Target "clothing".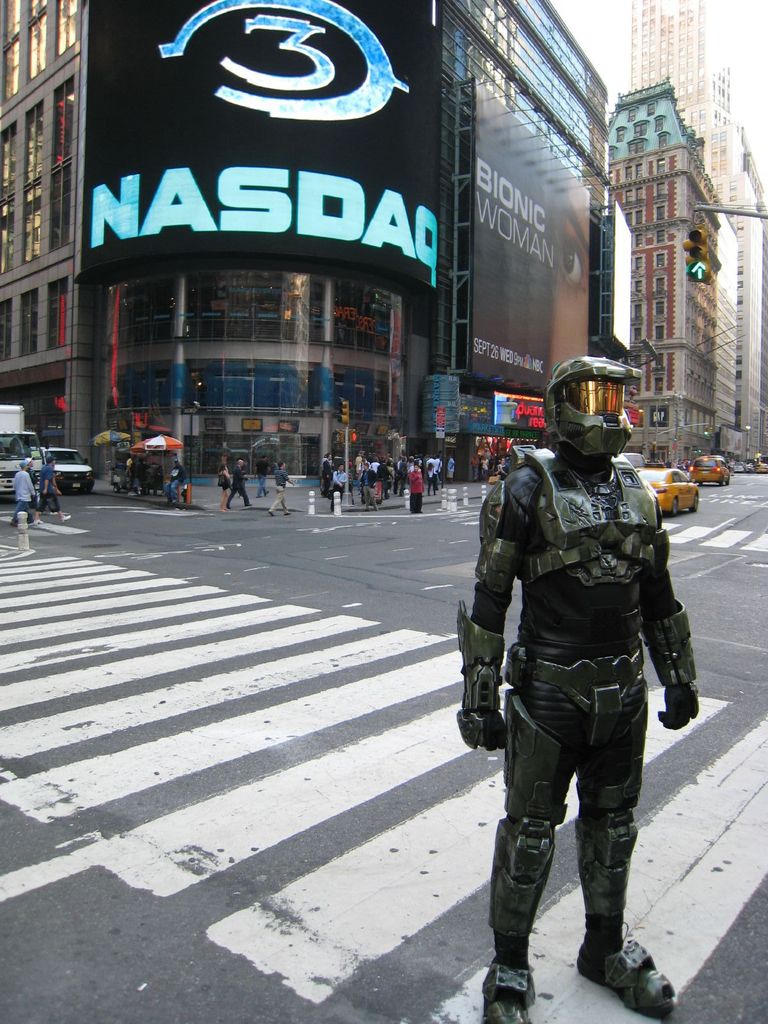
Target region: region(166, 464, 186, 504).
